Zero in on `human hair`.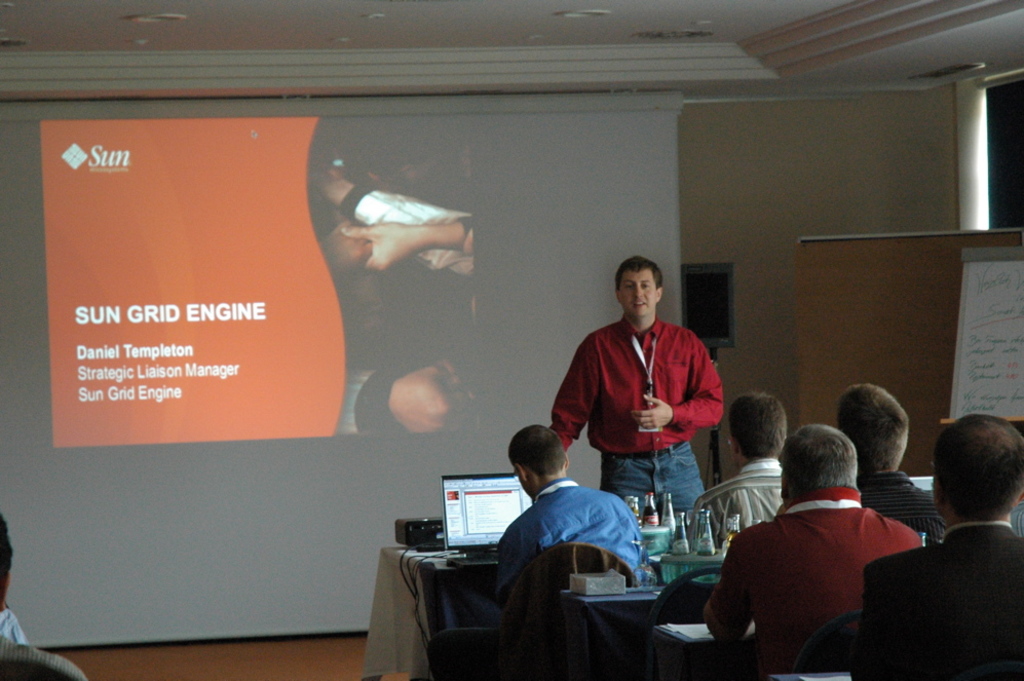
Zeroed in: pyautogui.locateOnScreen(506, 425, 567, 474).
